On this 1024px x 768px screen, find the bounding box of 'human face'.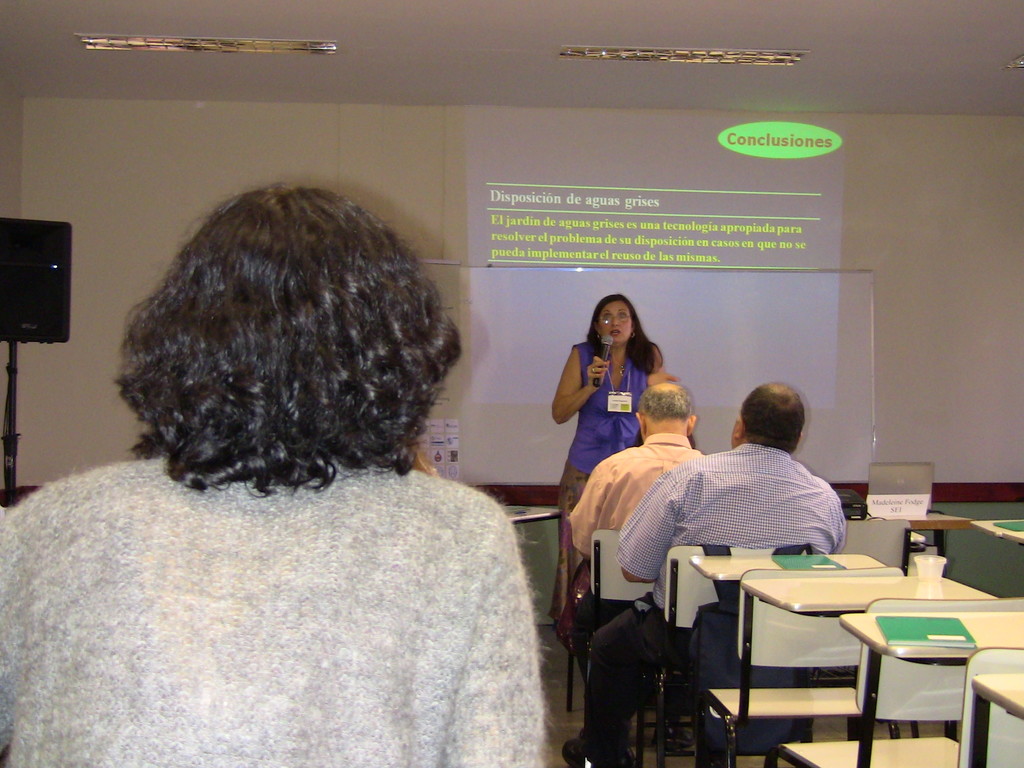
Bounding box: <region>598, 298, 632, 346</region>.
